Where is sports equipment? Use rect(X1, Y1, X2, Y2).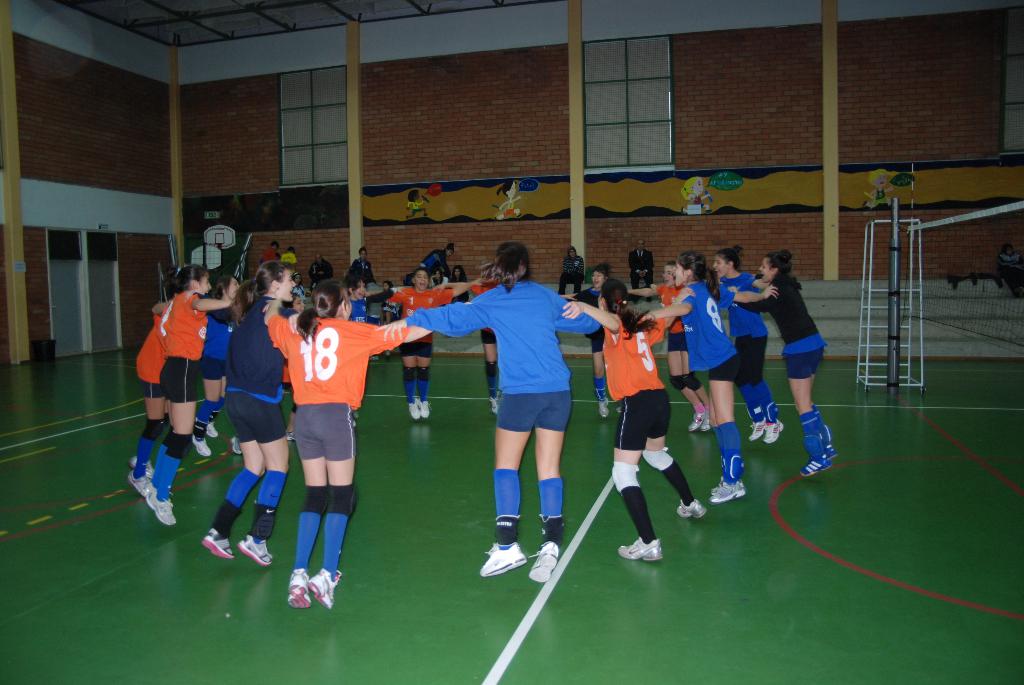
rect(527, 542, 562, 584).
